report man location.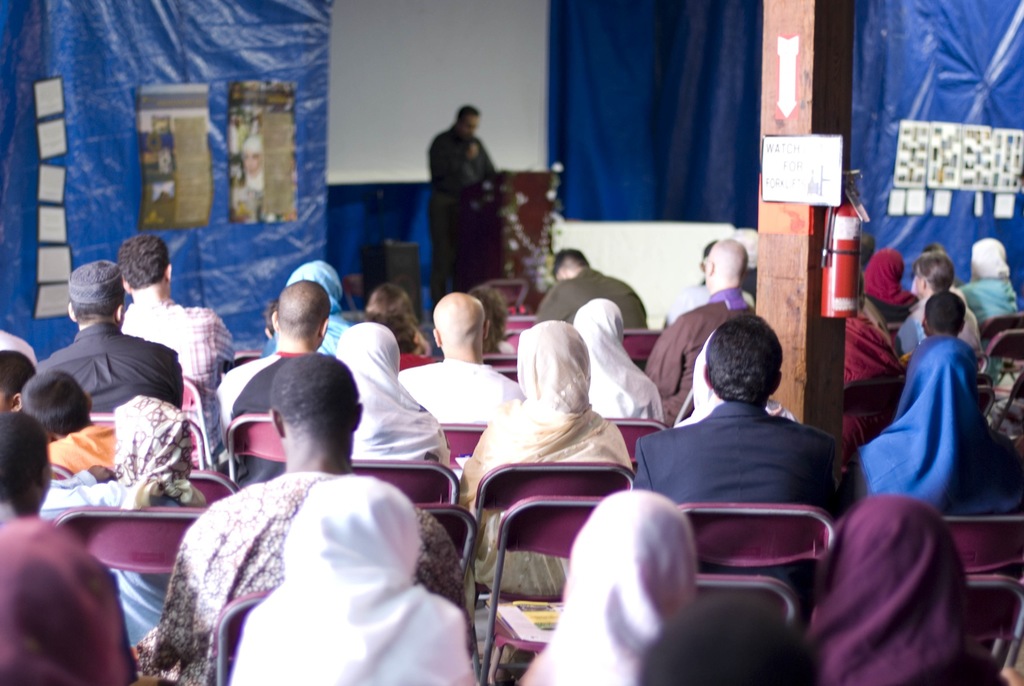
Report: [x1=138, y1=350, x2=473, y2=685].
